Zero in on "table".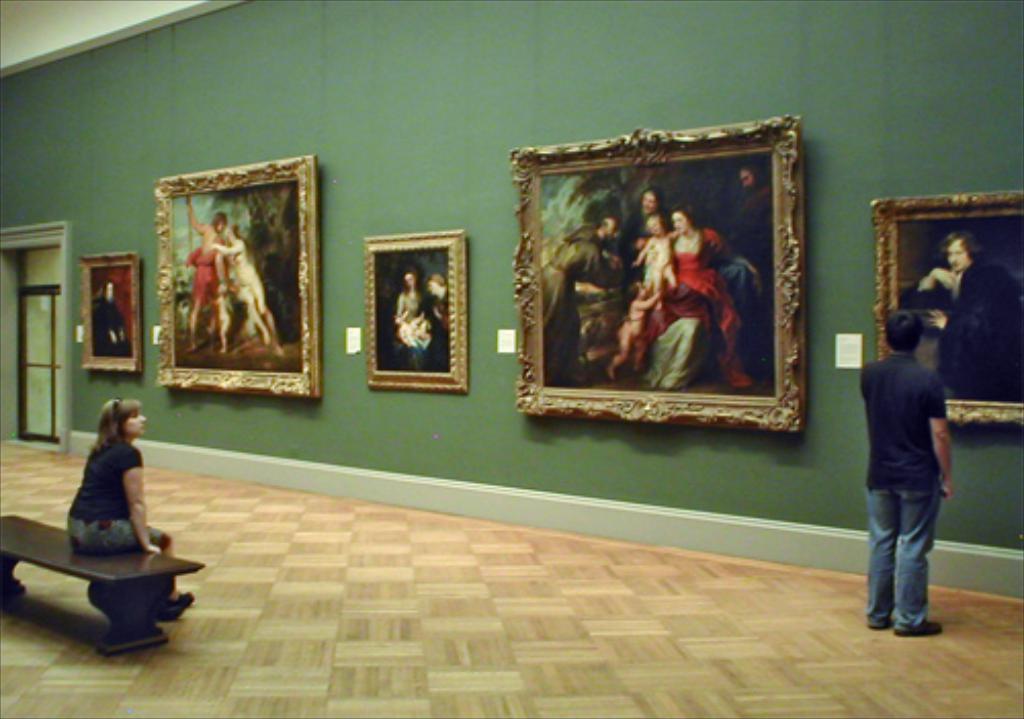
Zeroed in: crop(25, 545, 190, 637).
